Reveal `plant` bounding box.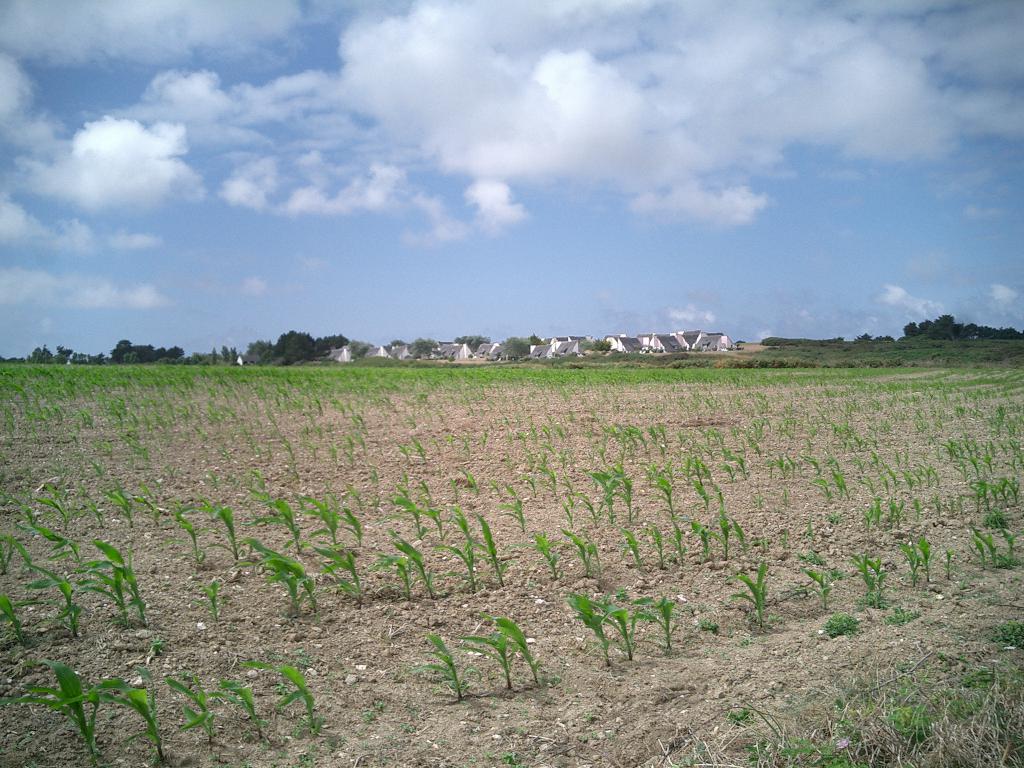
Revealed: crop(887, 496, 903, 527).
